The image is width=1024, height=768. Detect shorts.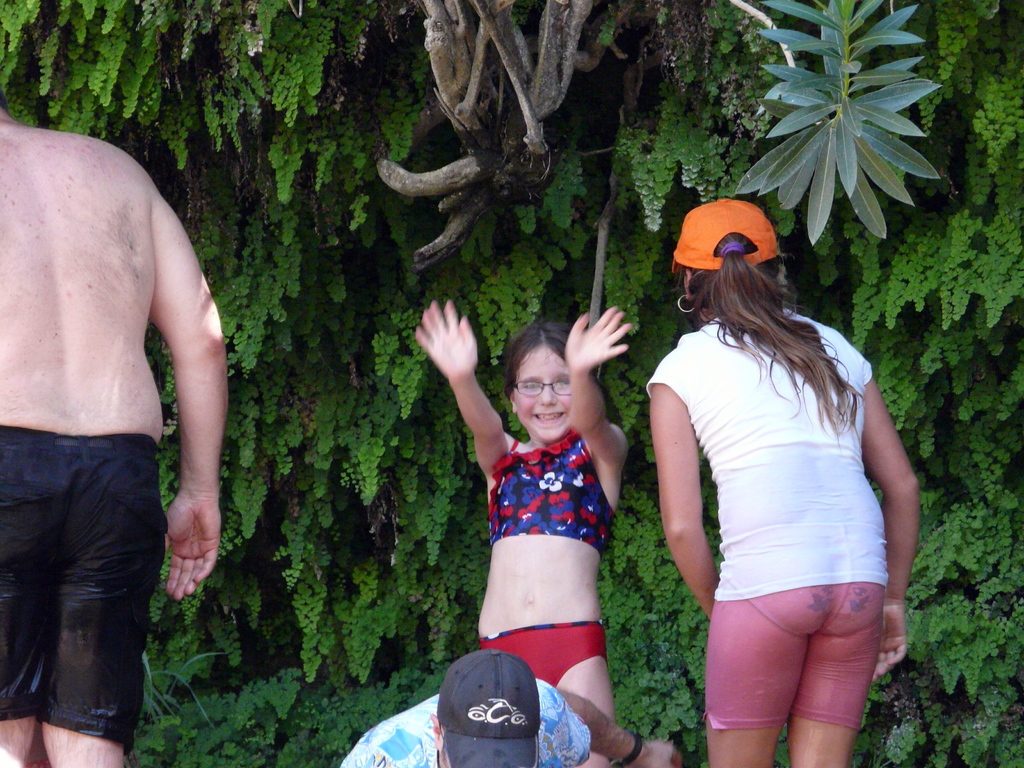
Detection: 694/582/886/723.
